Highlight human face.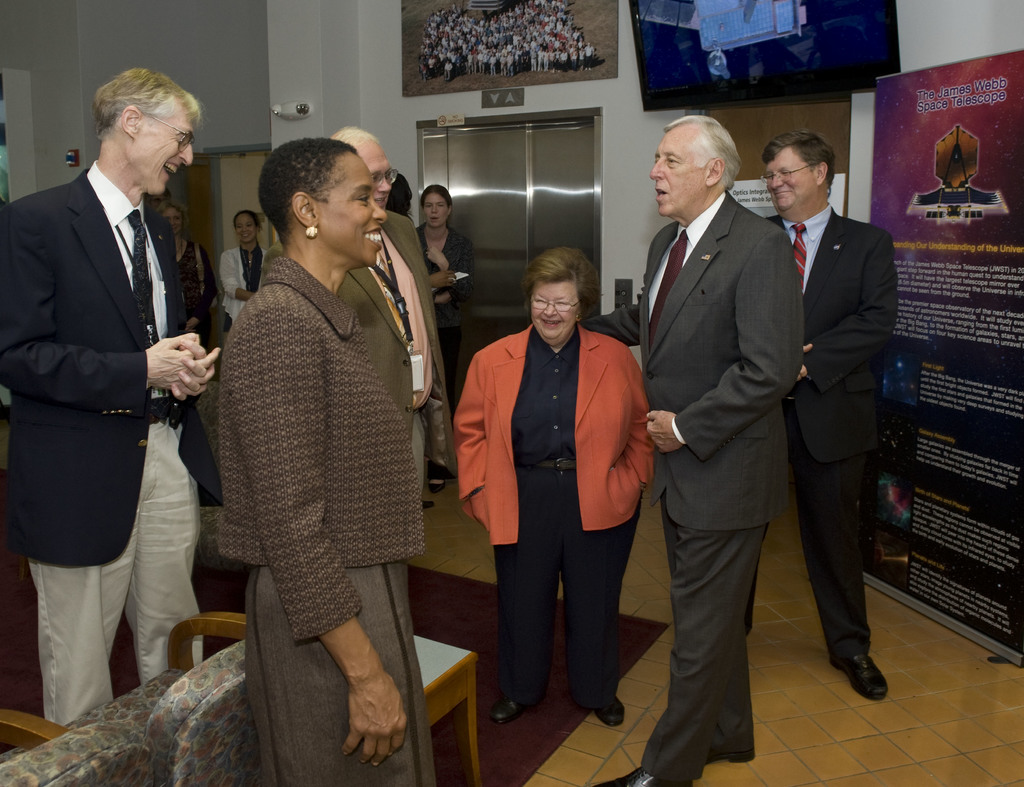
Highlighted region: [765,146,823,211].
